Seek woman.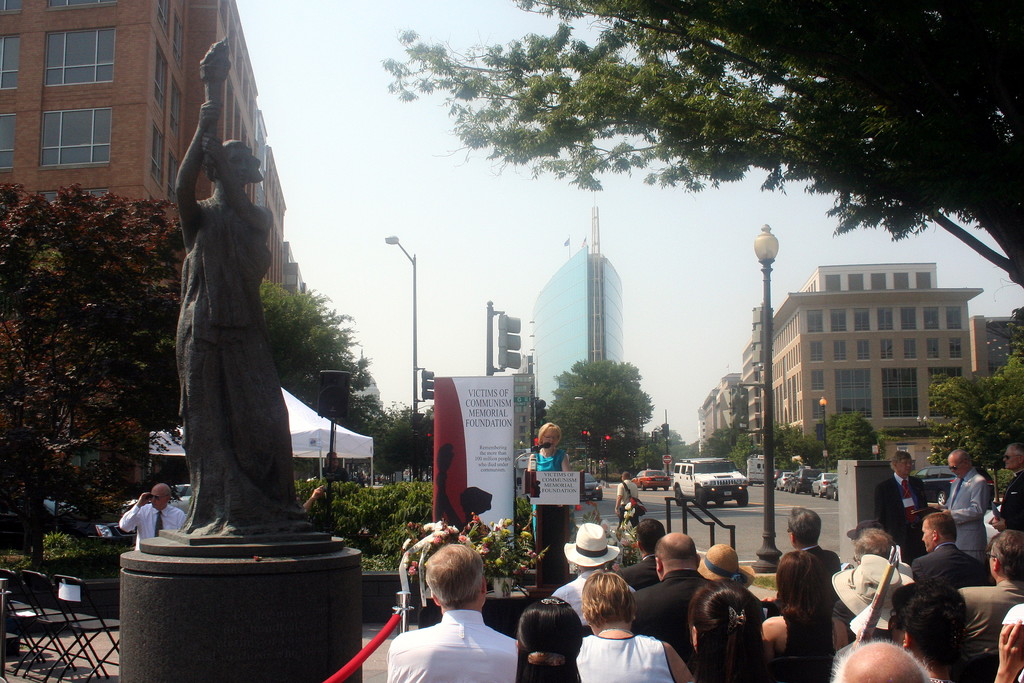
(173,97,316,536).
